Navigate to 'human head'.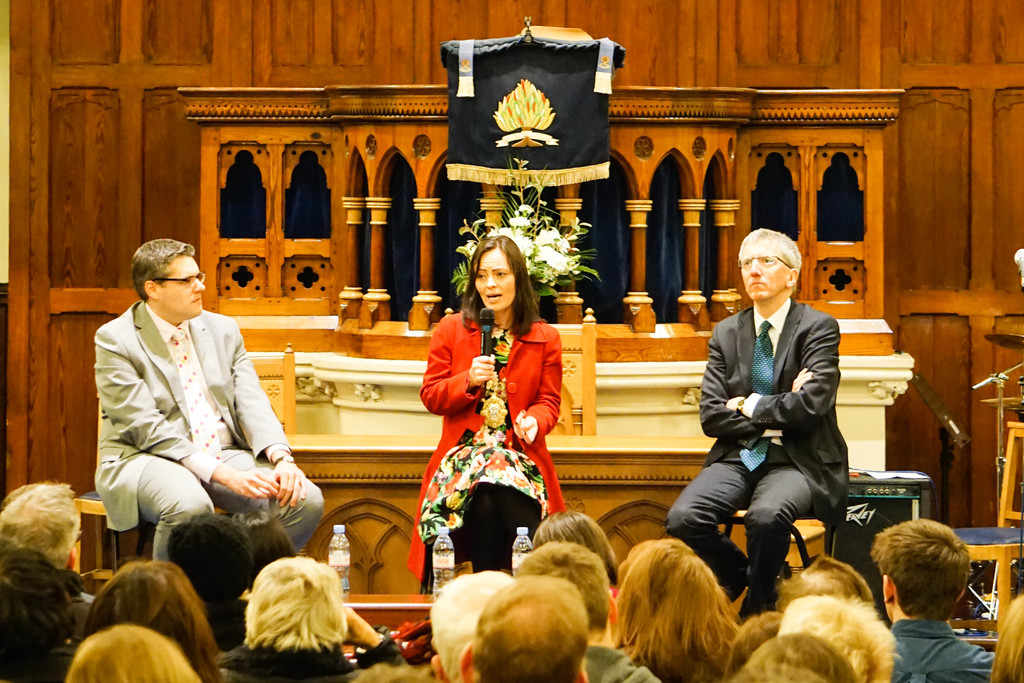
Navigation target: box=[781, 594, 903, 682].
